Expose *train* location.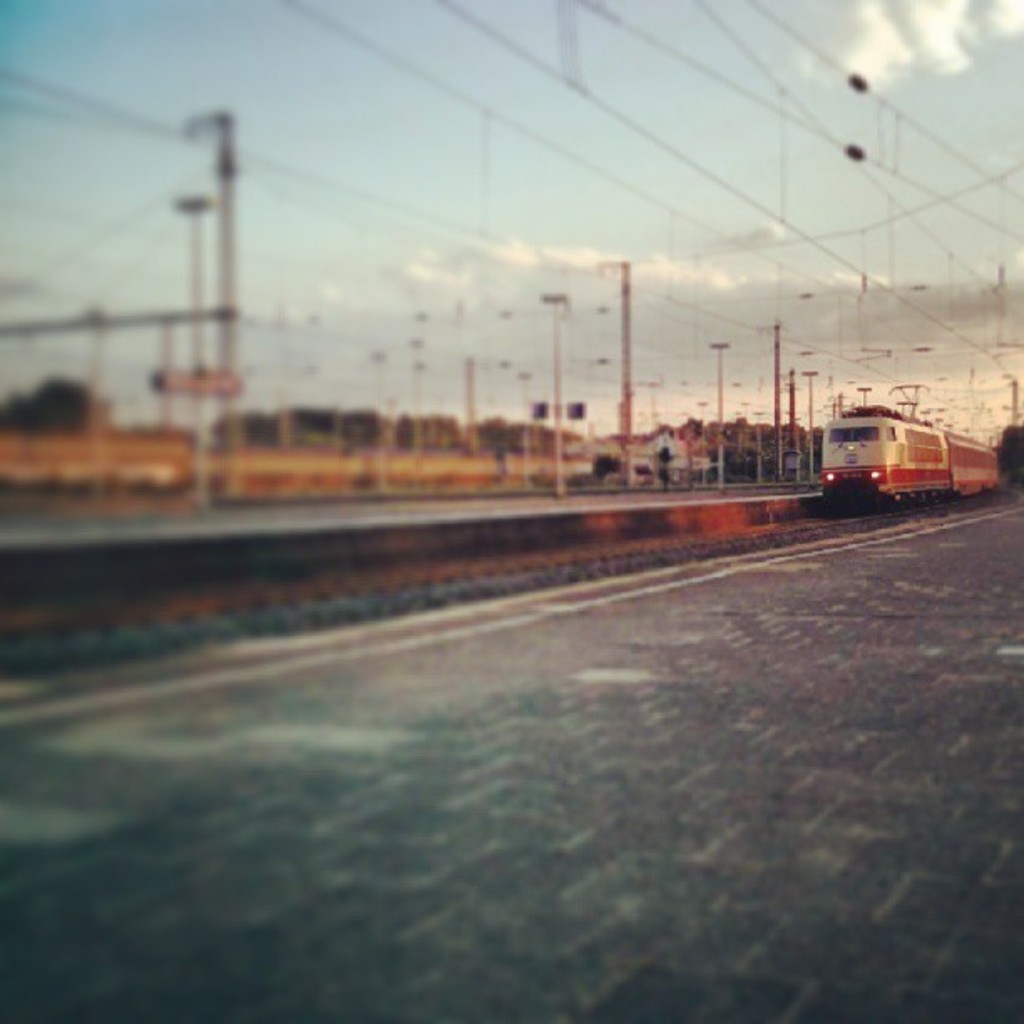
Exposed at [left=820, top=410, right=1001, bottom=507].
